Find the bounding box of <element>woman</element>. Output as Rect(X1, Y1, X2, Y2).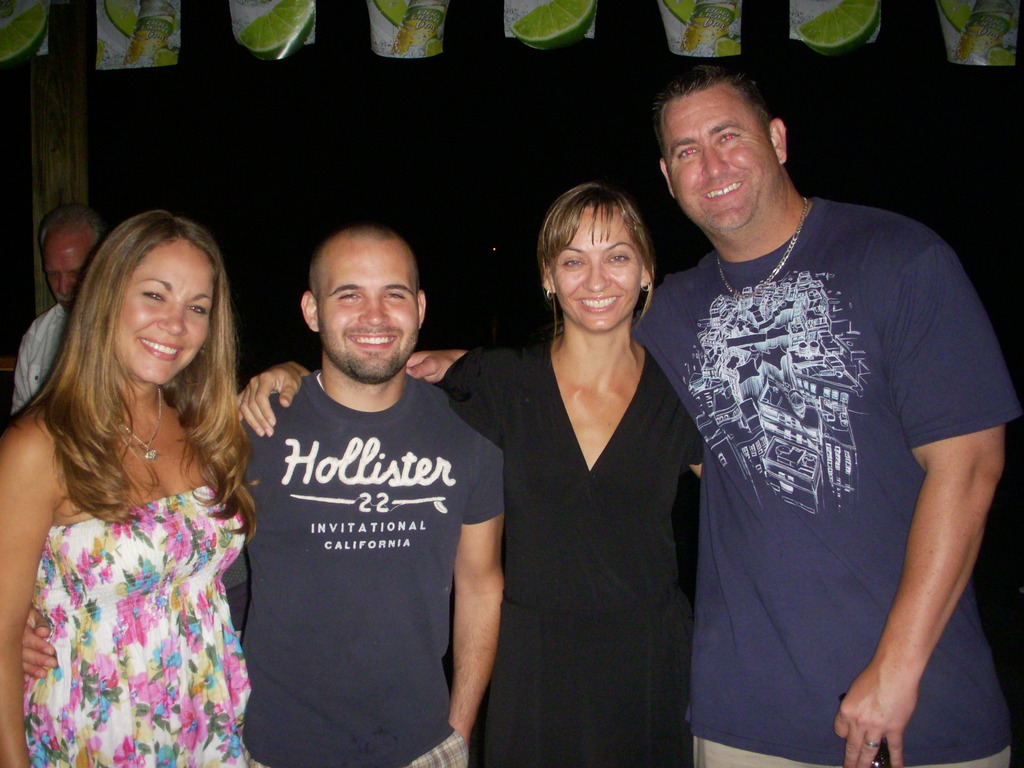
Rect(451, 170, 705, 767).
